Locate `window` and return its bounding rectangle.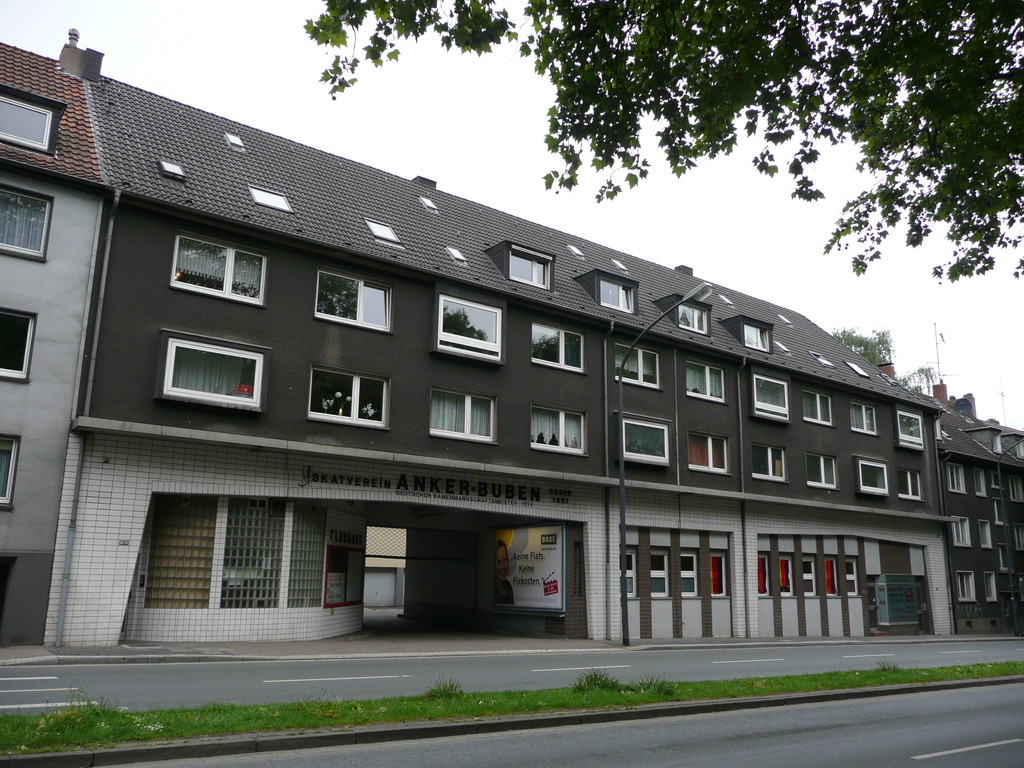
[x1=0, y1=185, x2=47, y2=263].
